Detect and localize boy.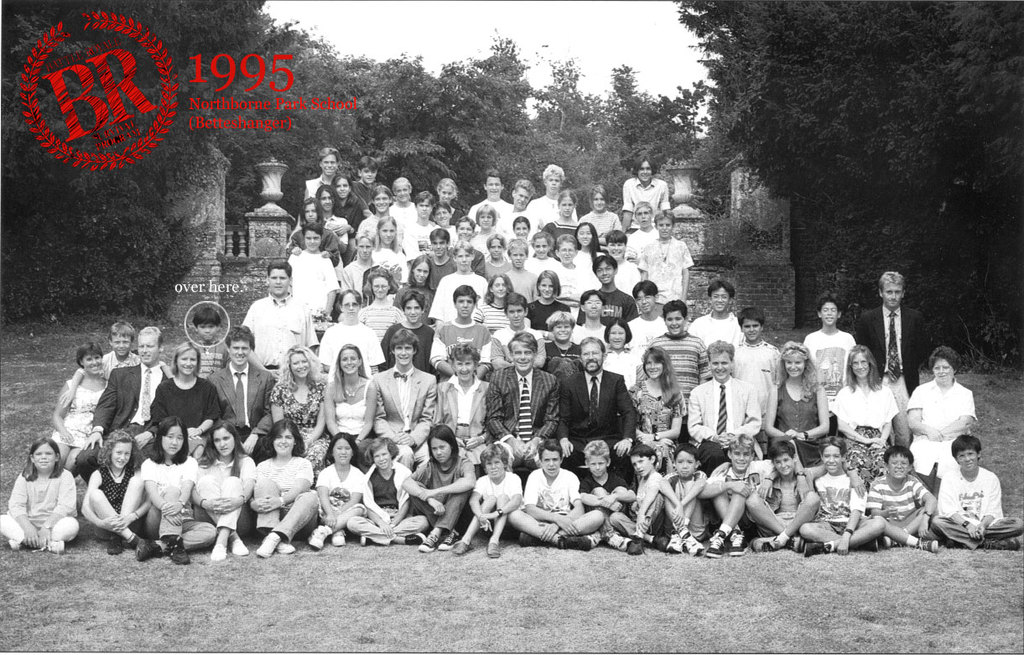
Localized at Rect(801, 291, 859, 404).
